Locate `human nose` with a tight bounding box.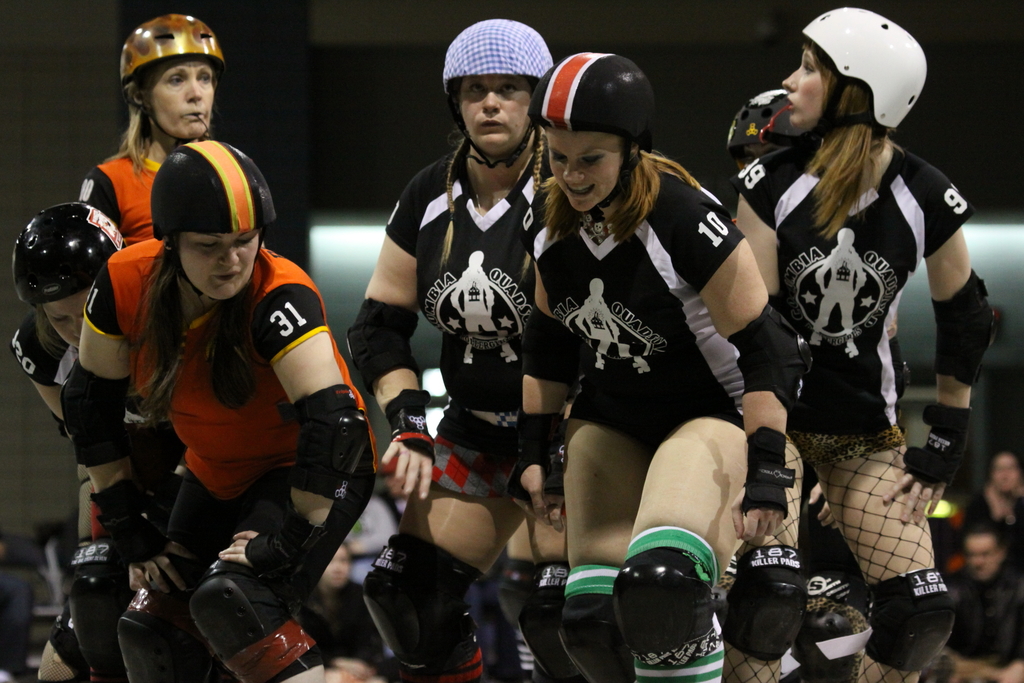
{"x1": 216, "y1": 243, "x2": 242, "y2": 267}.
